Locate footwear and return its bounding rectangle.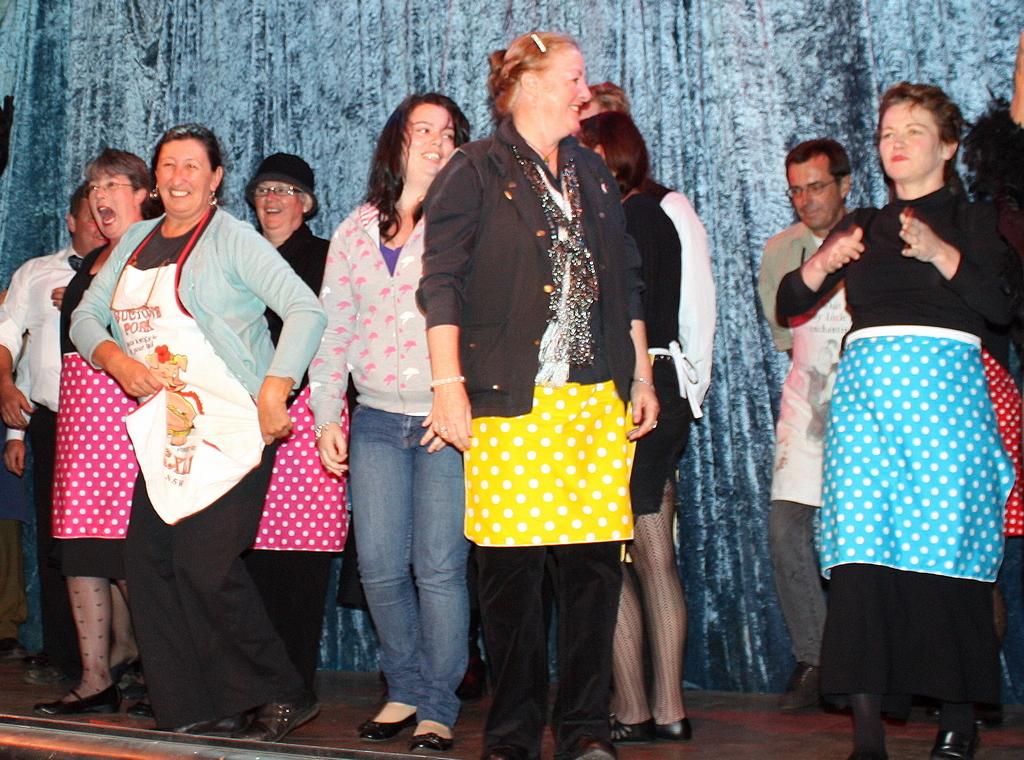
locate(657, 713, 693, 741).
